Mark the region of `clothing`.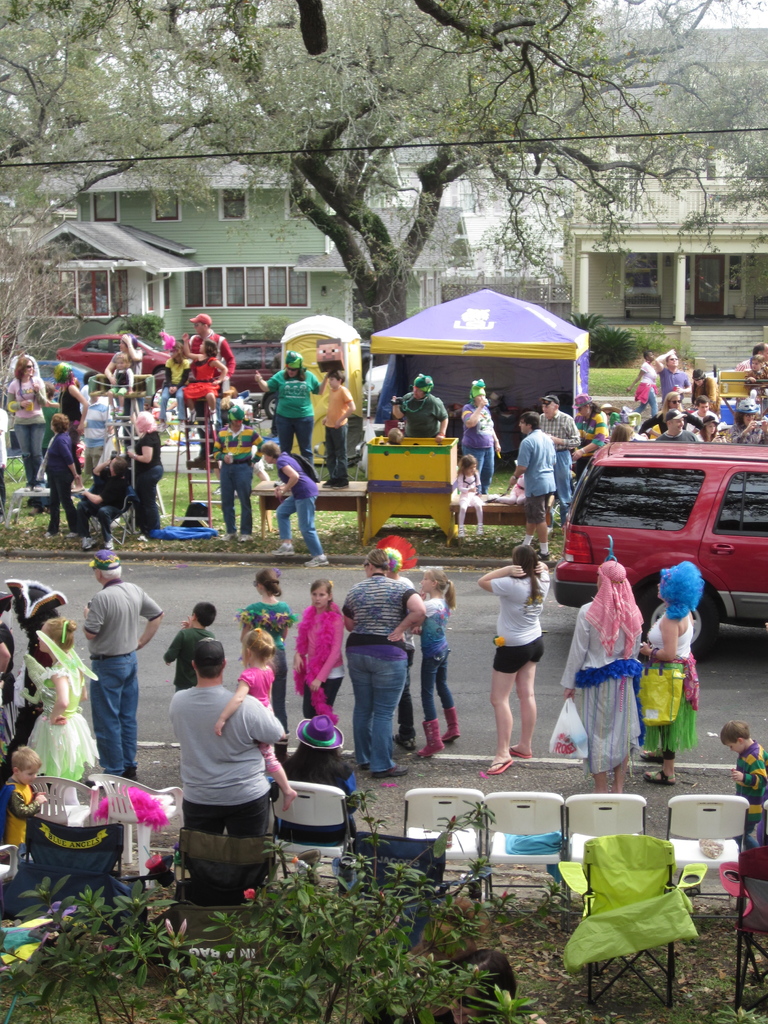
Region: crop(317, 383, 361, 477).
